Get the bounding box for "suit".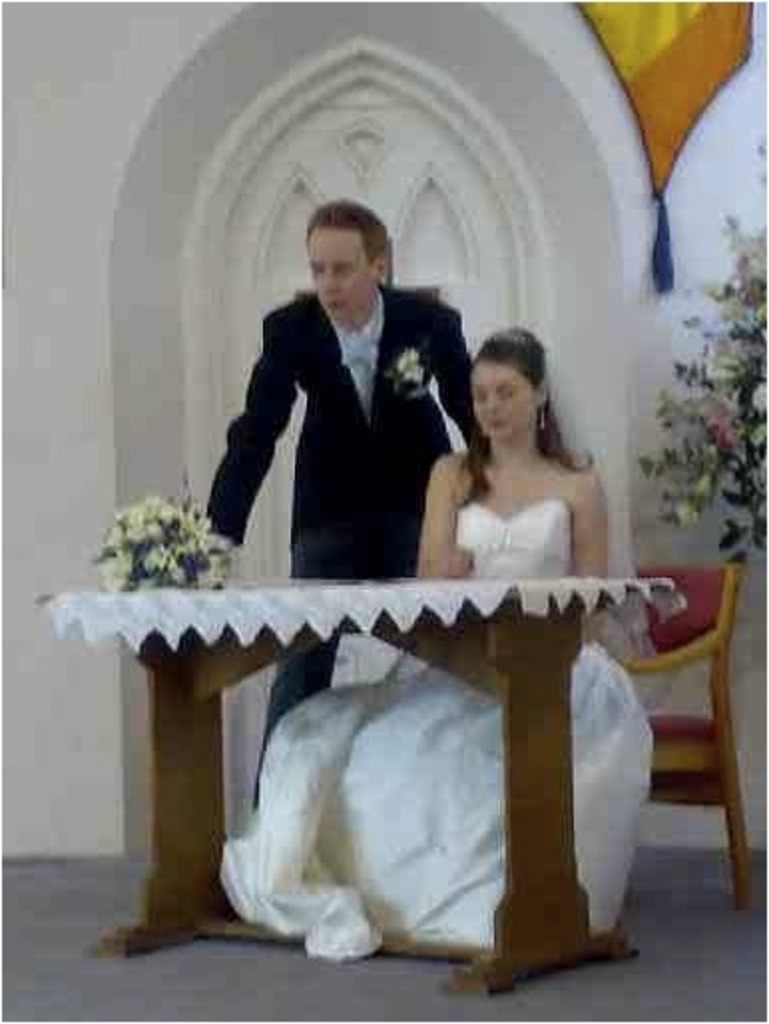
(205,275,494,815).
